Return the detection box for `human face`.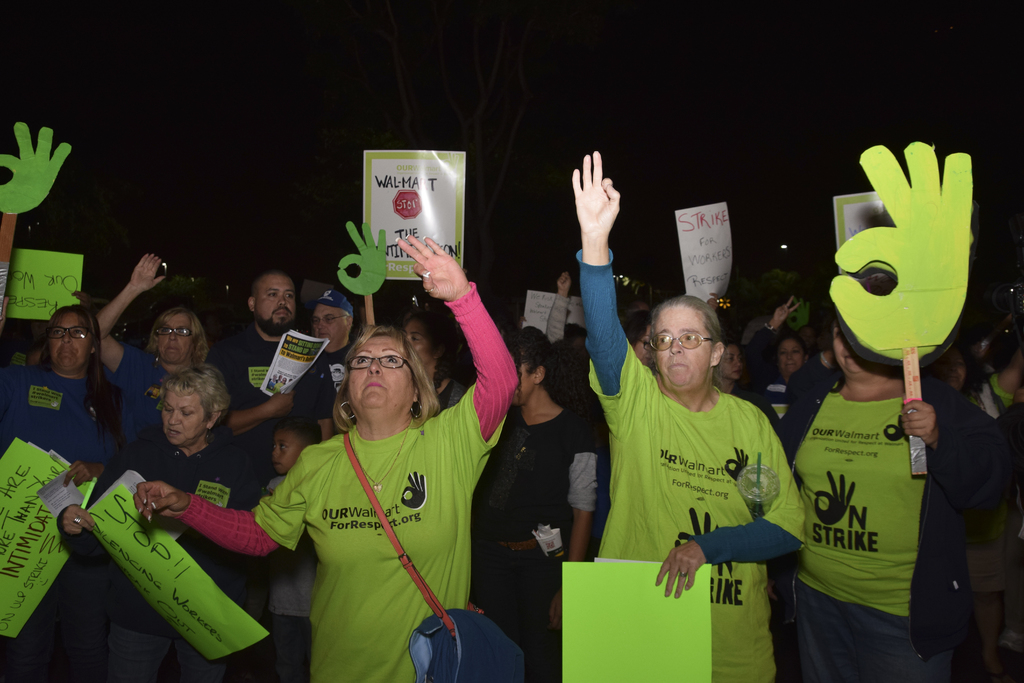
310,307,344,345.
